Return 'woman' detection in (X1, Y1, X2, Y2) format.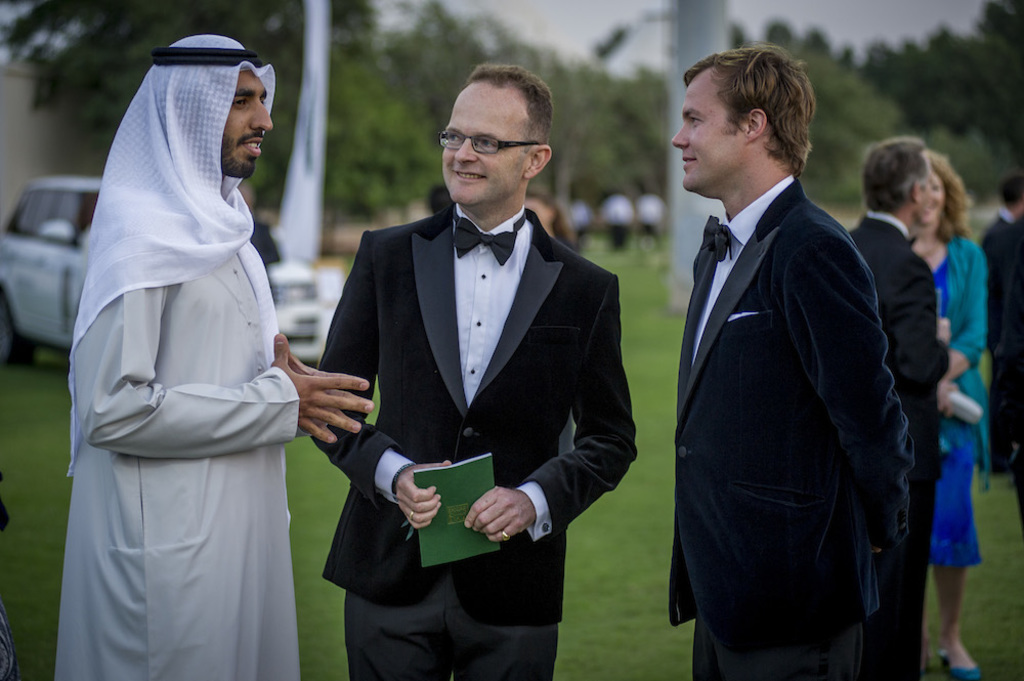
(926, 155, 991, 680).
